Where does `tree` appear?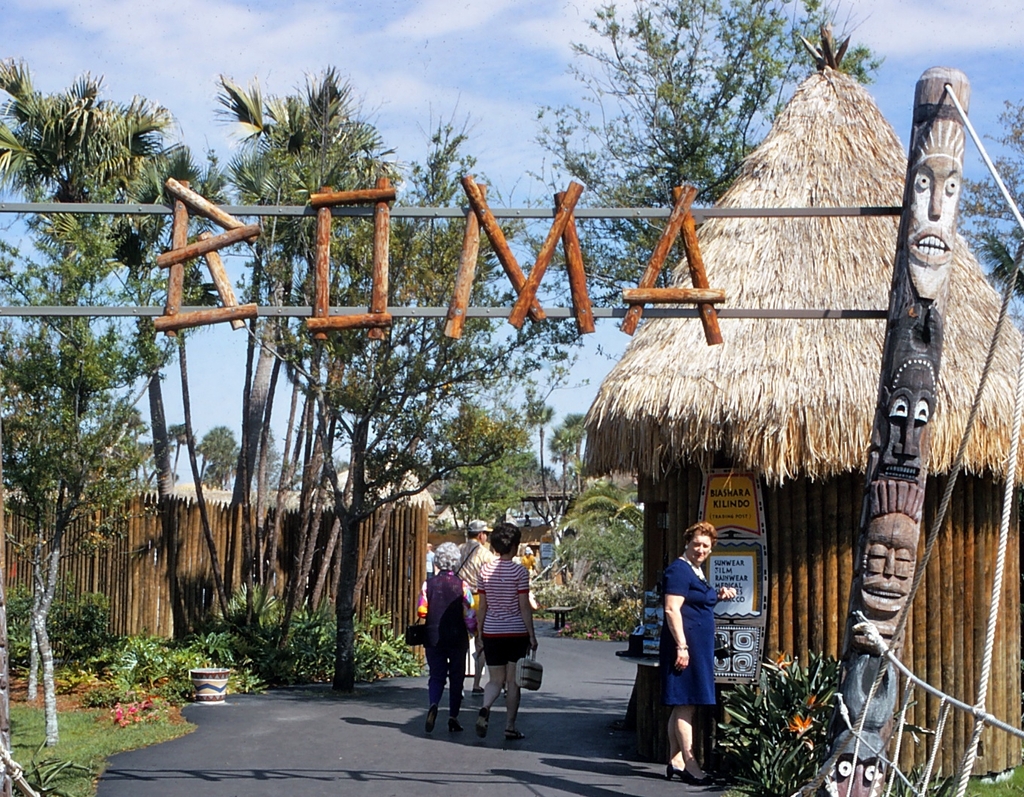
Appears at box(271, 105, 643, 696).
